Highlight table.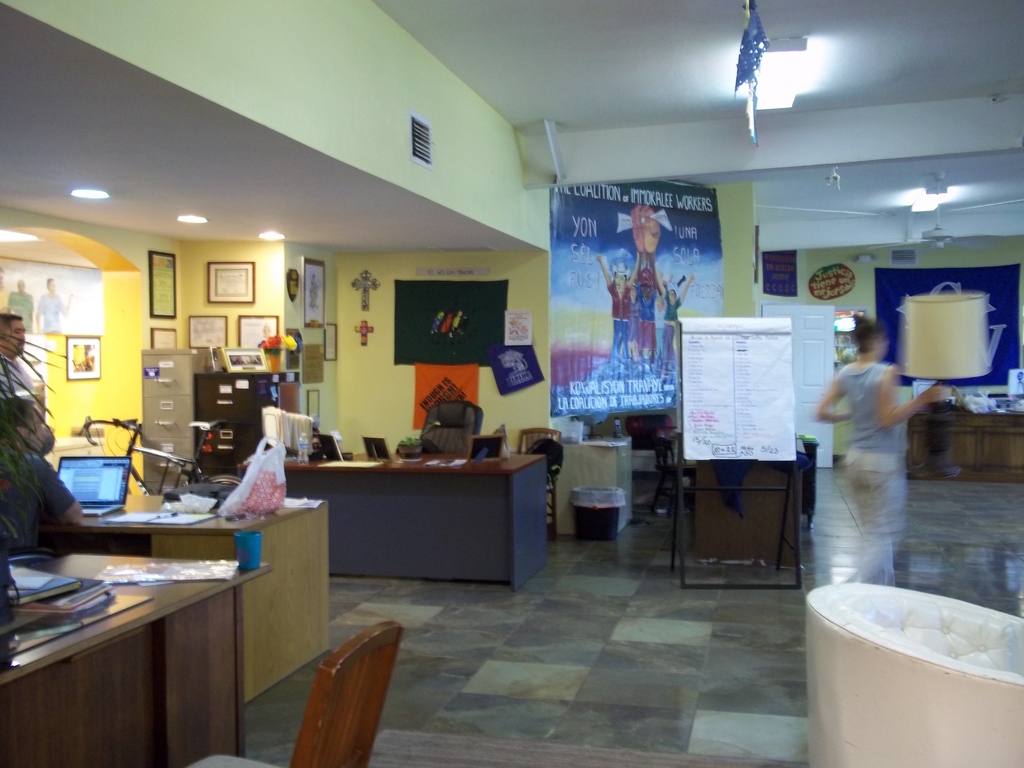
Highlighted region: 693/435/805/566.
